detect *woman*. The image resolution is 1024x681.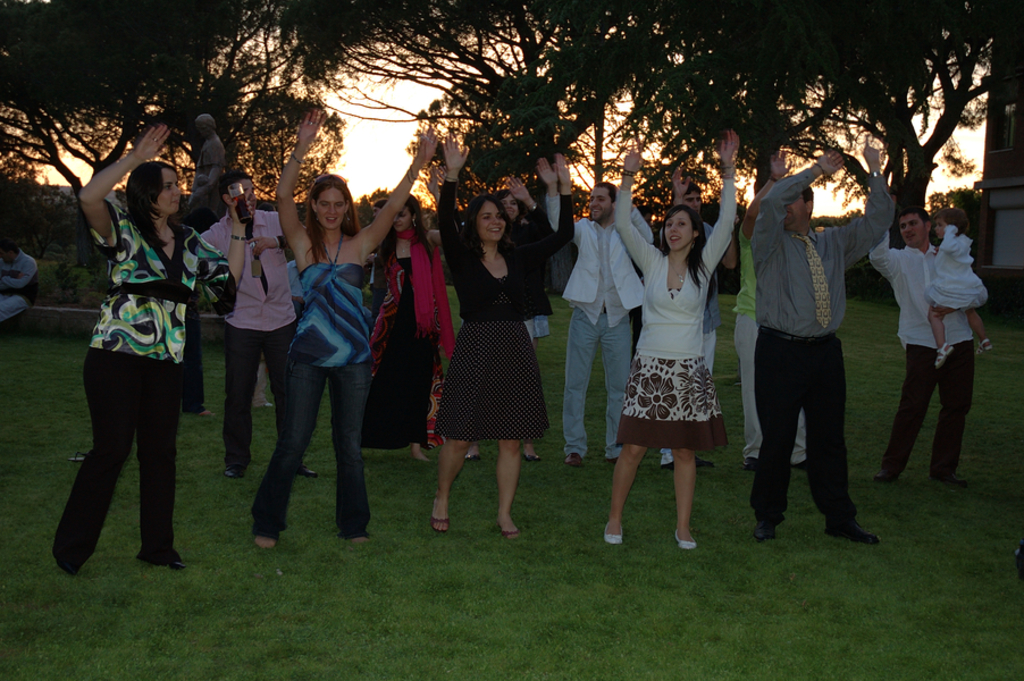
{"left": 447, "top": 126, "right": 552, "bottom": 462}.
